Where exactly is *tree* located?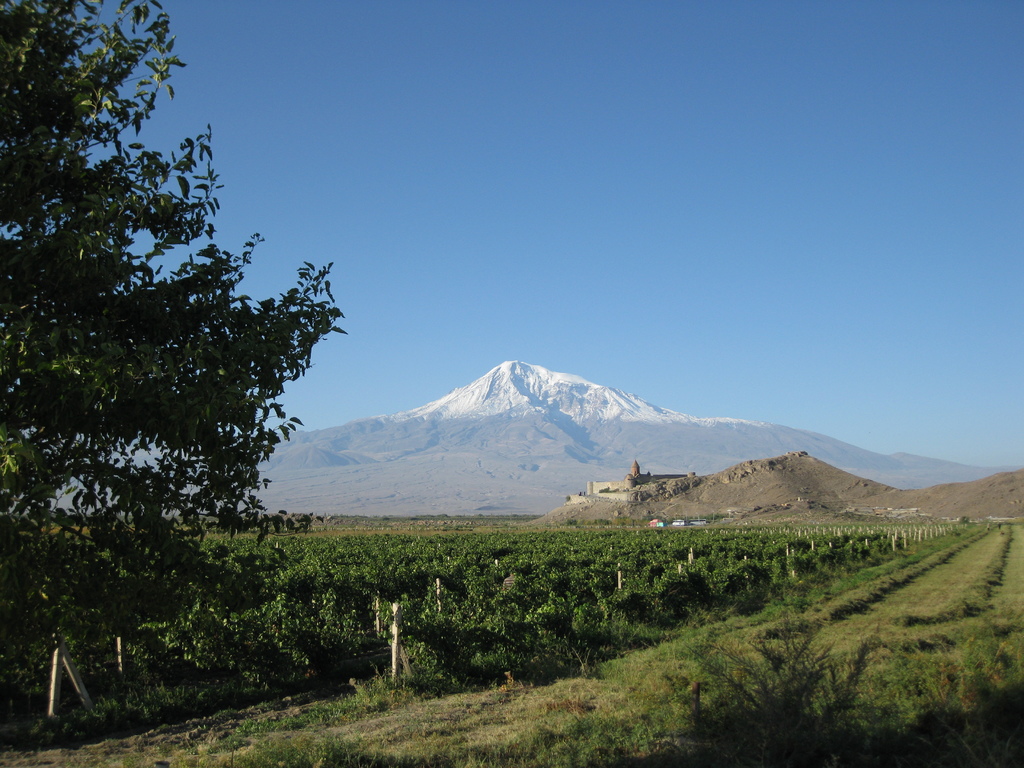
Its bounding box is bbox=[0, 0, 354, 620].
